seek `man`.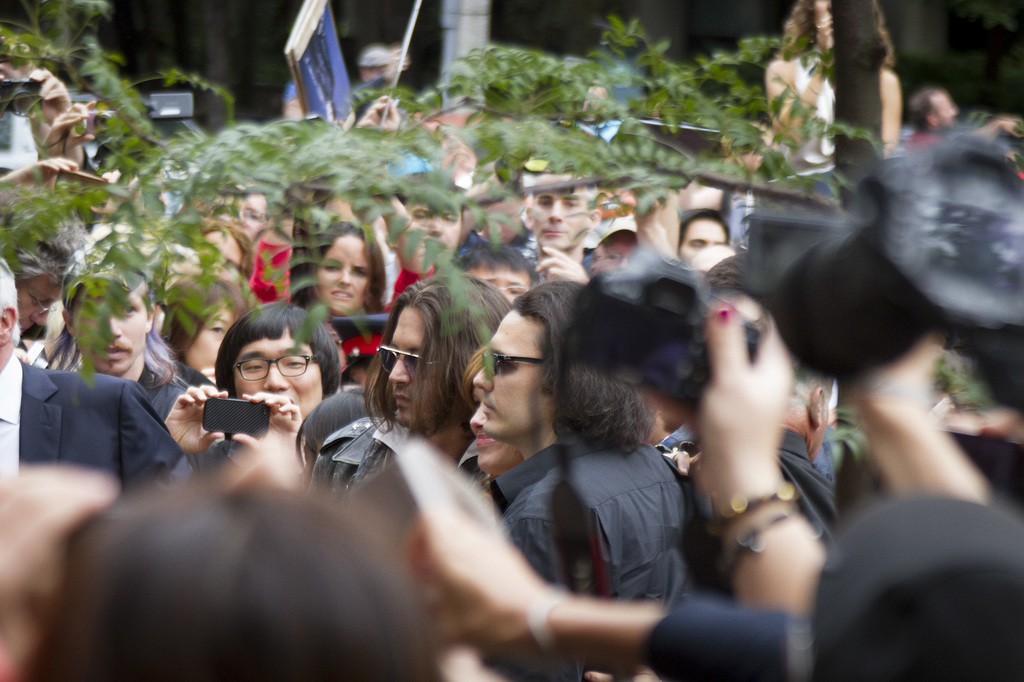
<box>474,273,696,681</box>.
